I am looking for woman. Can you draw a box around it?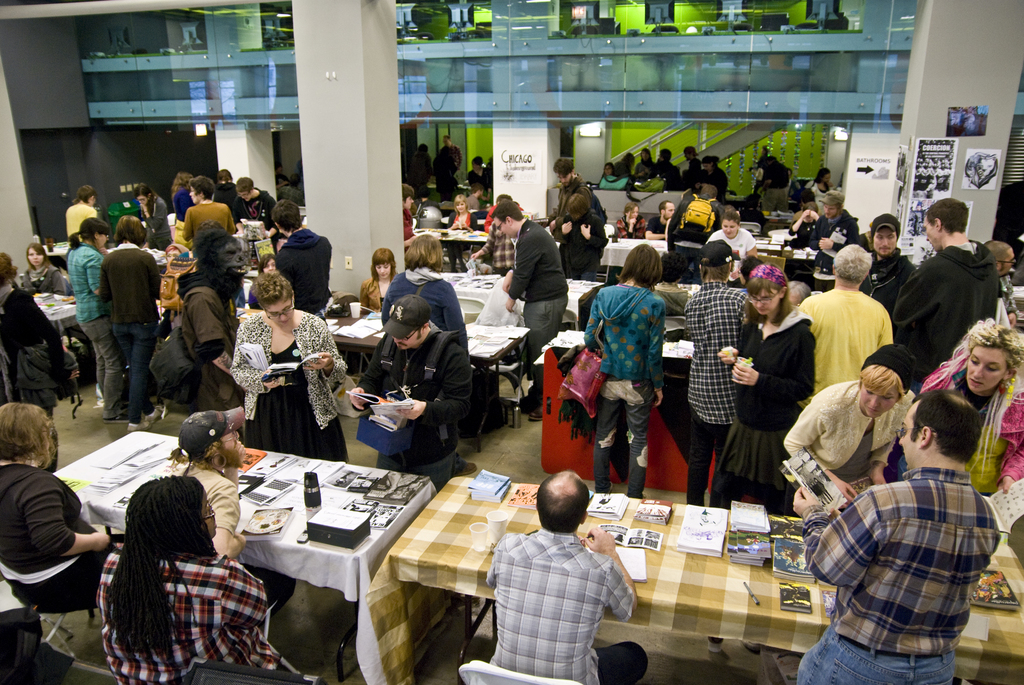
Sure, the bounding box is (369, 230, 473, 364).
